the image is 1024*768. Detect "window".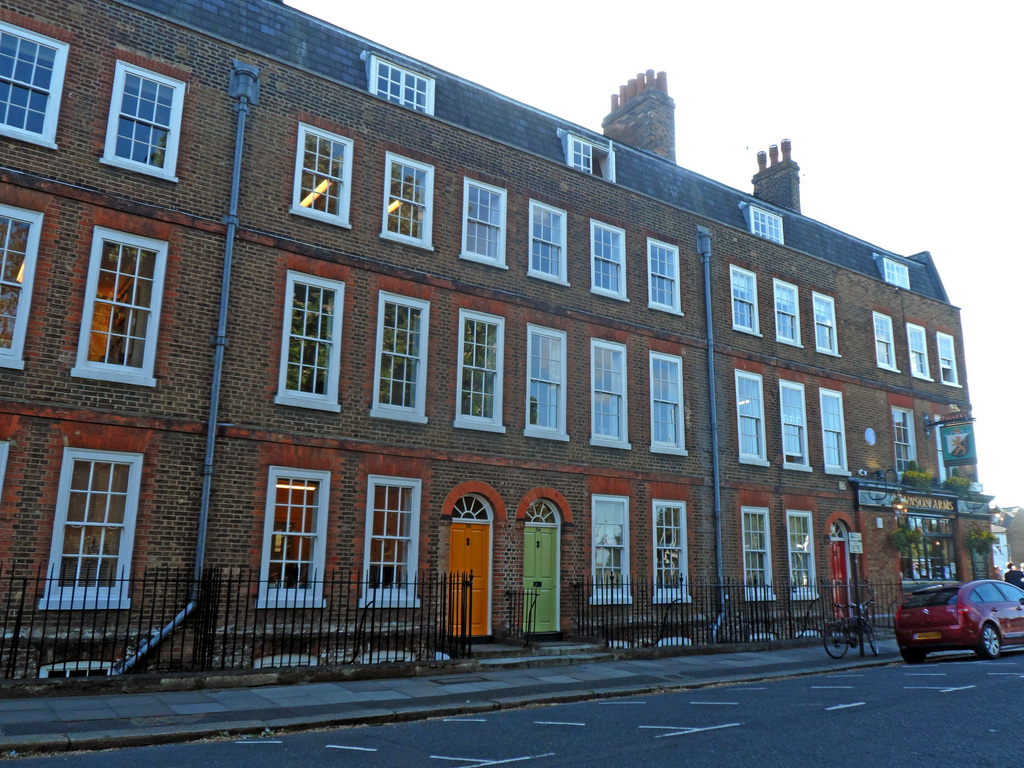
Detection: left=459, top=184, right=508, bottom=270.
